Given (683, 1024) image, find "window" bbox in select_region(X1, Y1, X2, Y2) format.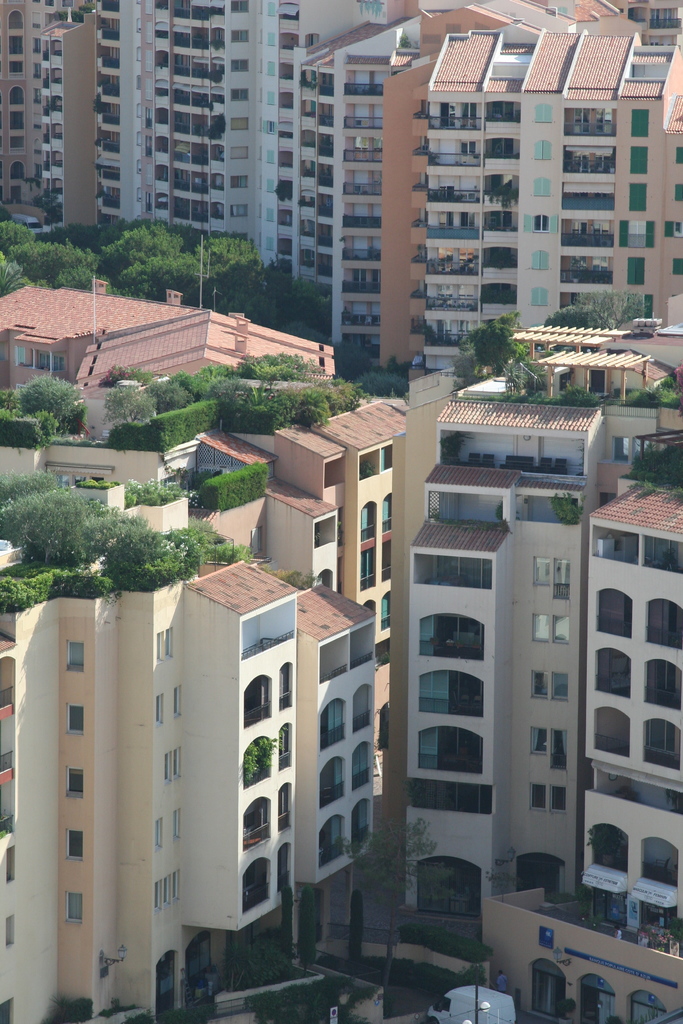
select_region(66, 705, 82, 732).
